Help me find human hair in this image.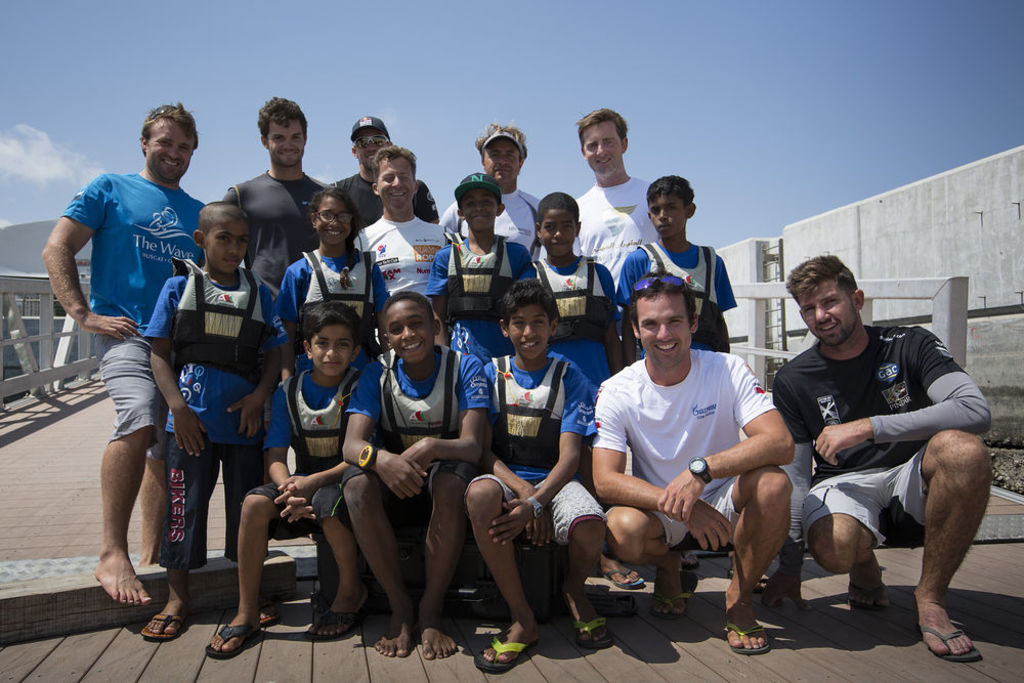
Found it: crop(257, 95, 309, 146).
